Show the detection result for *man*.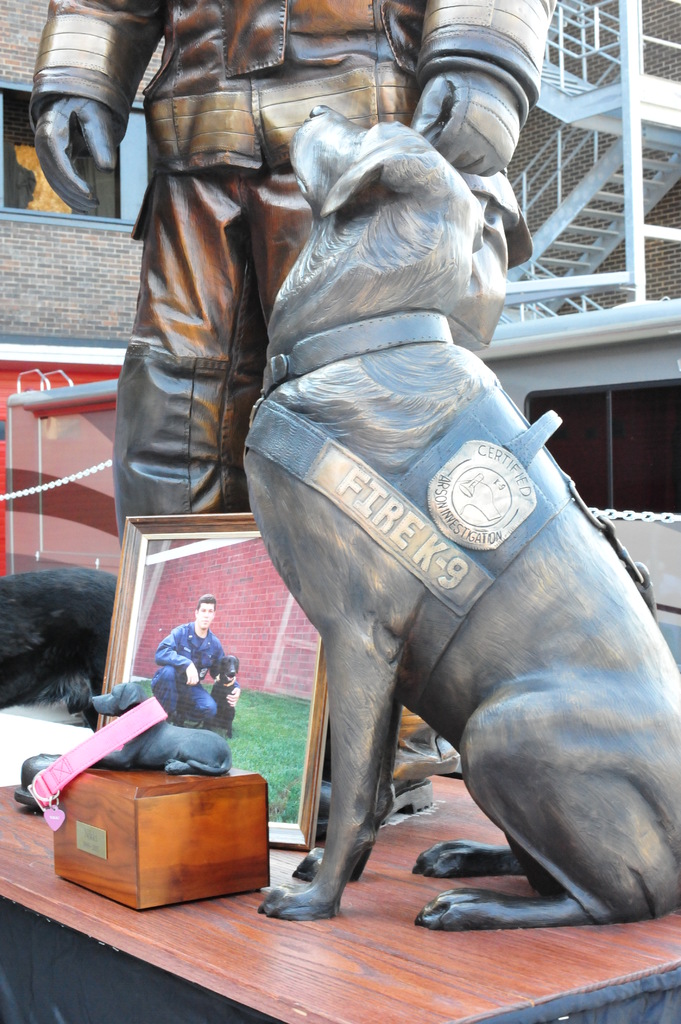
[x1=145, y1=591, x2=246, y2=735].
